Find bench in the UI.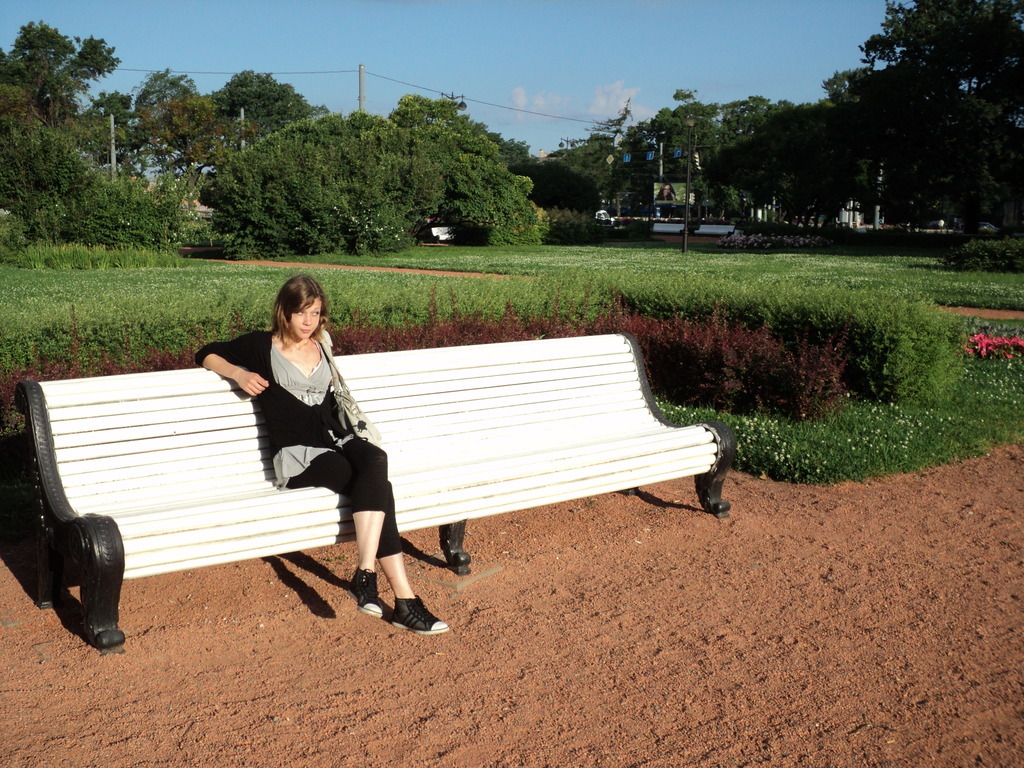
UI element at 33,331,733,646.
